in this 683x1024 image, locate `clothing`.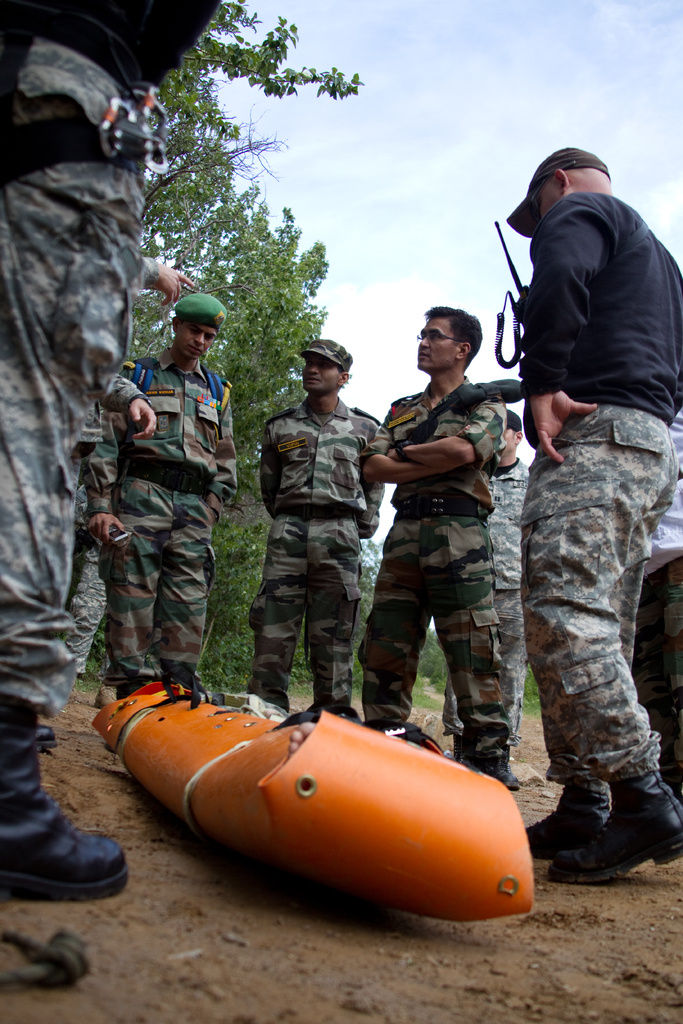
Bounding box: x1=441 y1=447 x2=527 y2=728.
